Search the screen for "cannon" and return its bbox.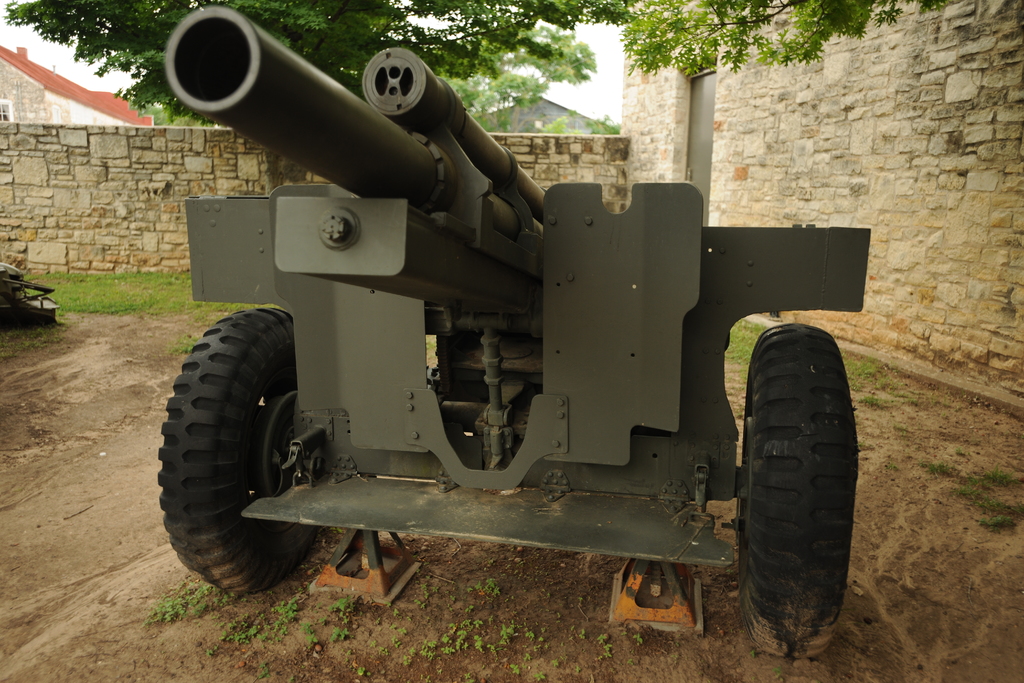
Found: [155,1,873,664].
